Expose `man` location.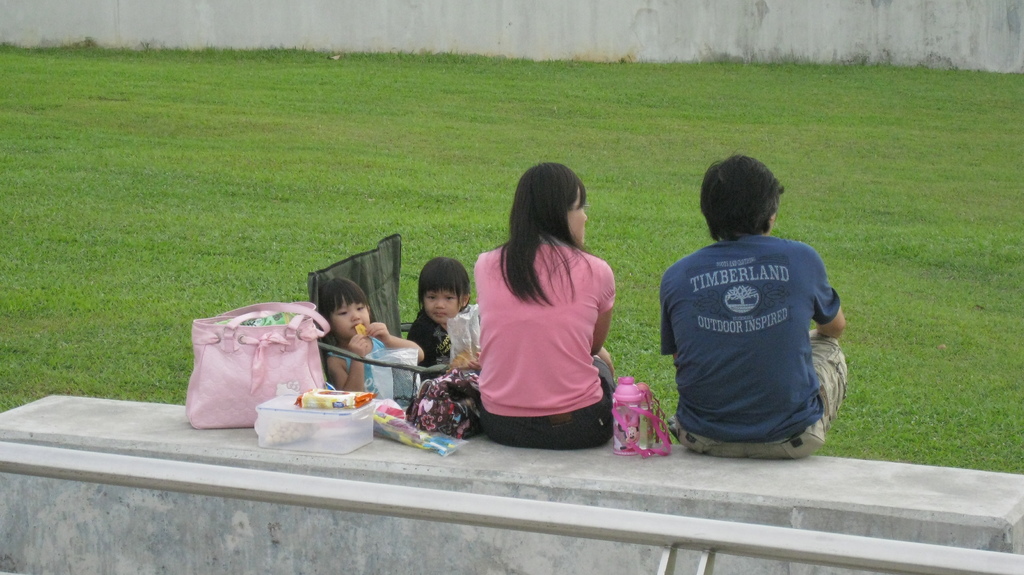
Exposed at region(659, 155, 850, 458).
